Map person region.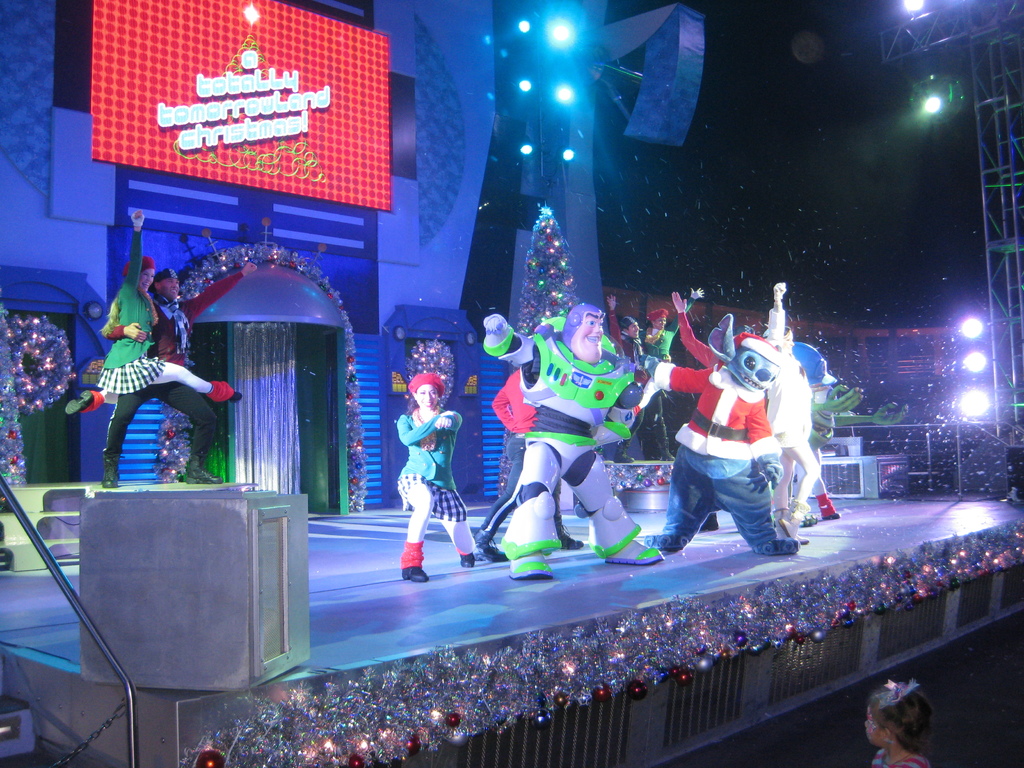
Mapped to [471,296,674,580].
